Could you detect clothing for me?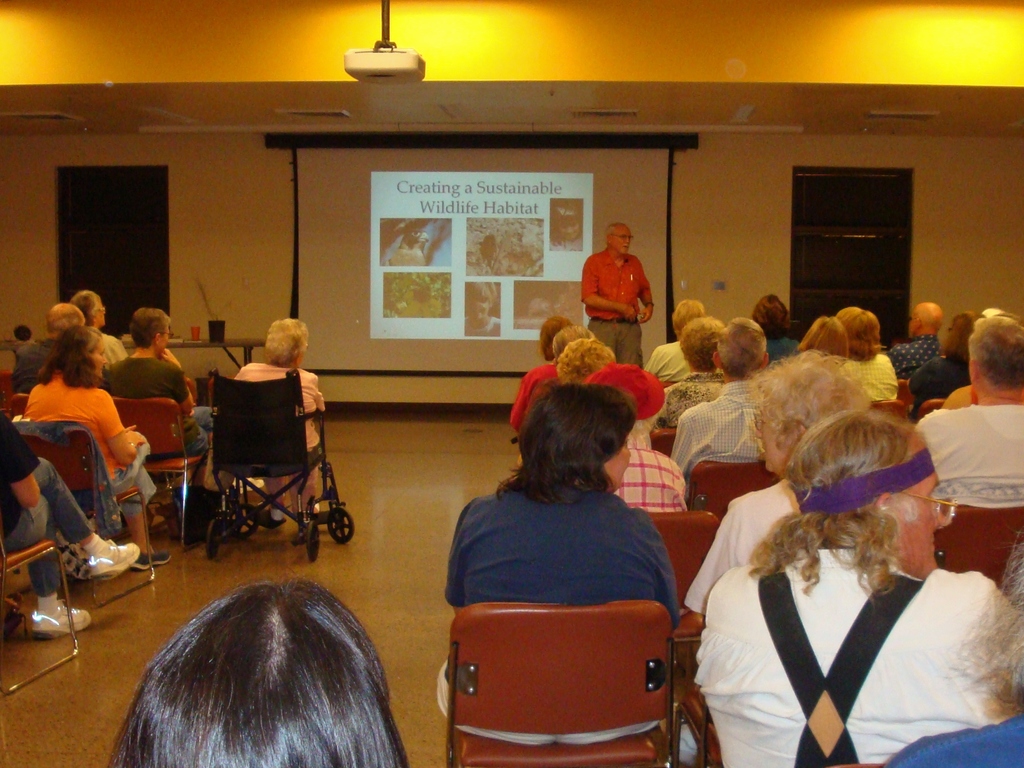
Detection result: region(0, 418, 86, 594).
